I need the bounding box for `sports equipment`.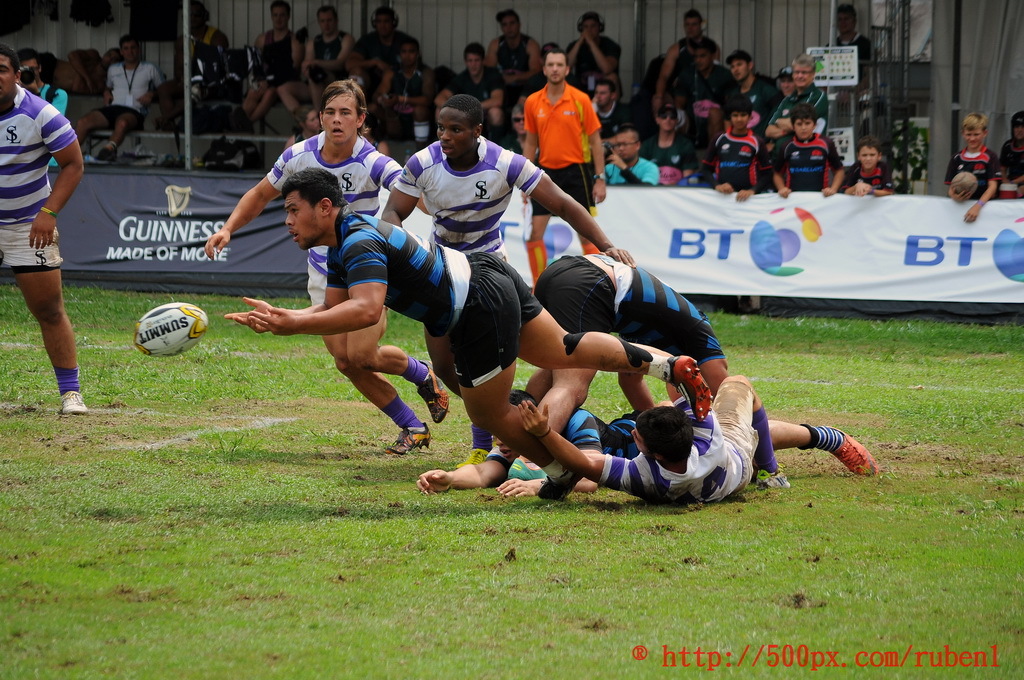
Here it is: bbox=(825, 424, 877, 476).
